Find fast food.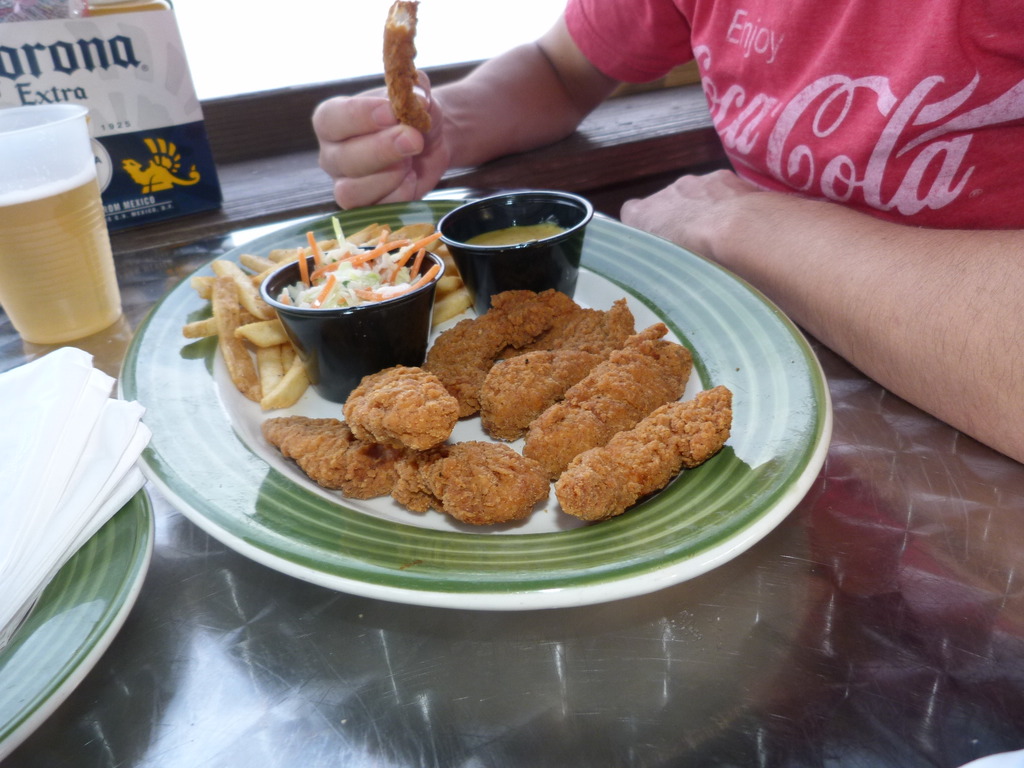
bbox=(322, 280, 719, 512).
